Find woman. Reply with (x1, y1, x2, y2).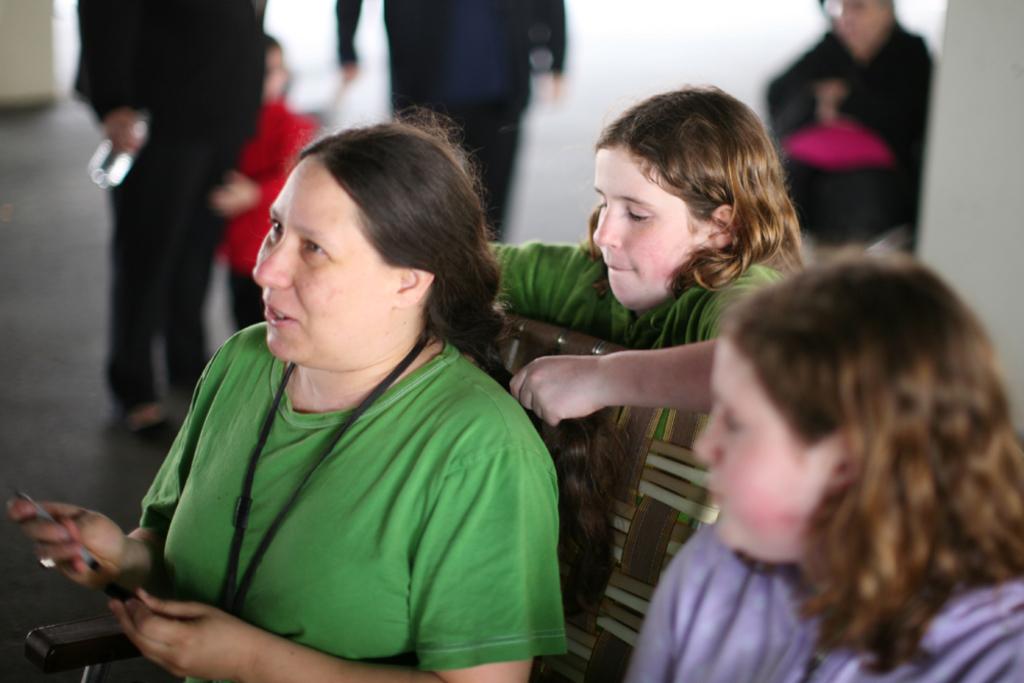
(496, 80, 806, 426).
